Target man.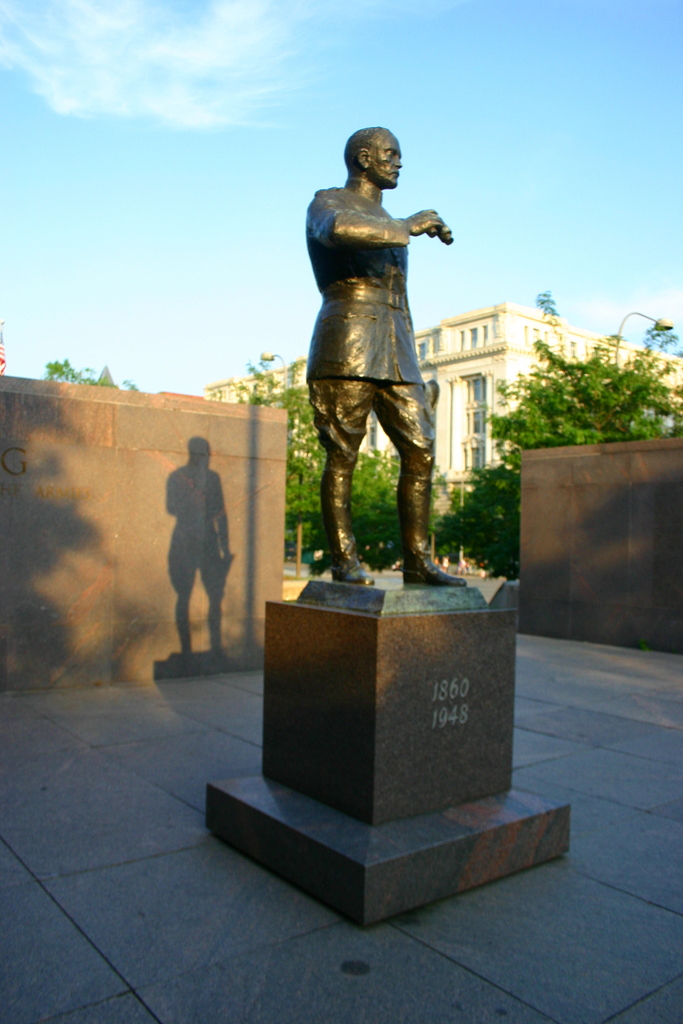
Target region: 287 116 468 587.
